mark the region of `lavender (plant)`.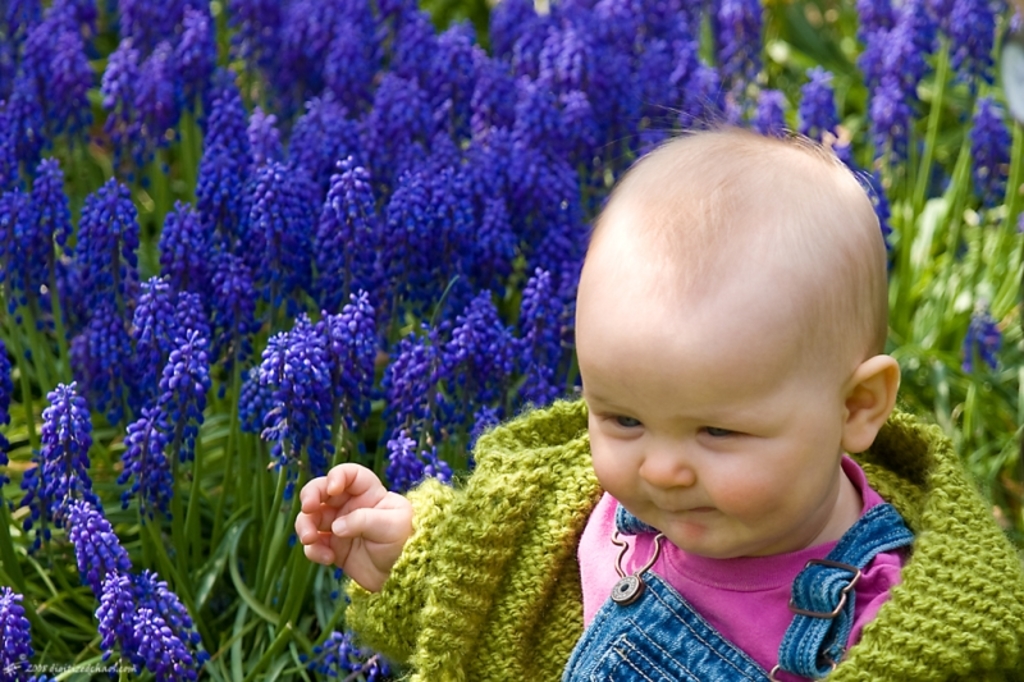
Region: l=627, t=41, r=681, b=124.
